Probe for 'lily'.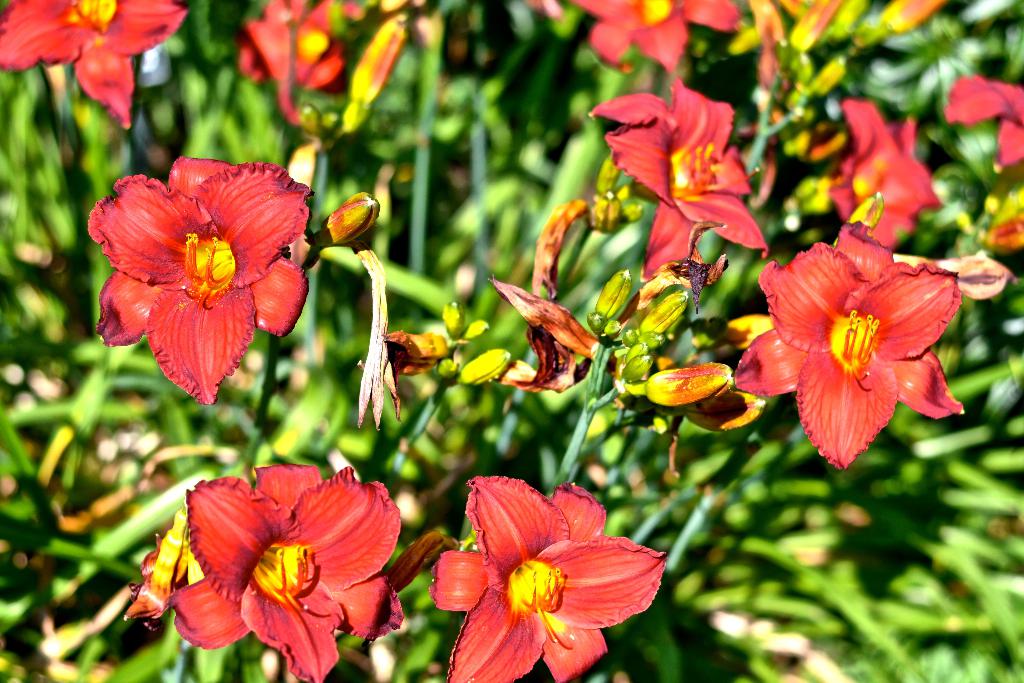
Probe result: <region>568, 0, 742, 80</region>.
